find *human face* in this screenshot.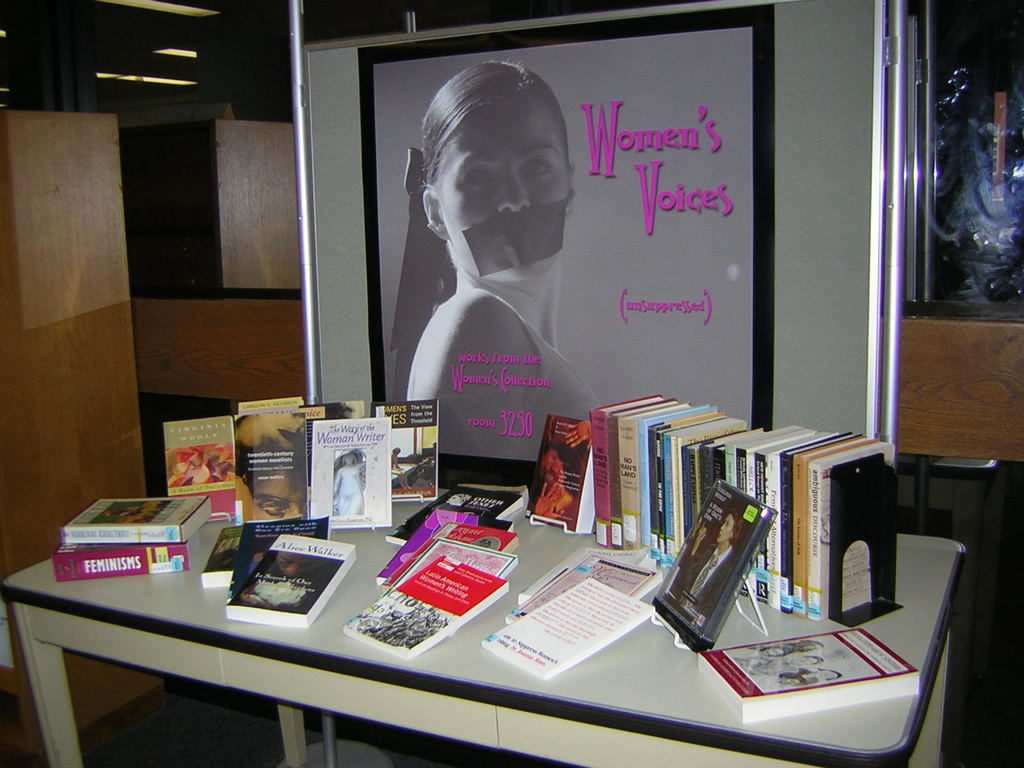
The bounding box for *human face* is box=[545, 468, 556, 486].
